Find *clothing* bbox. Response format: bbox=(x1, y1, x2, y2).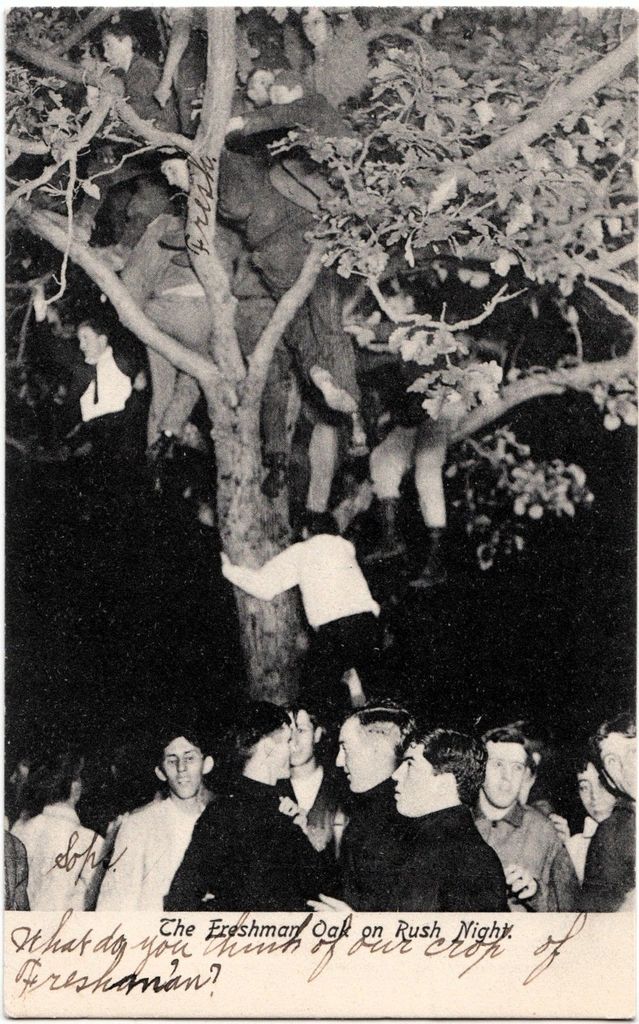
bbox=(76, 48, 182, 221).
